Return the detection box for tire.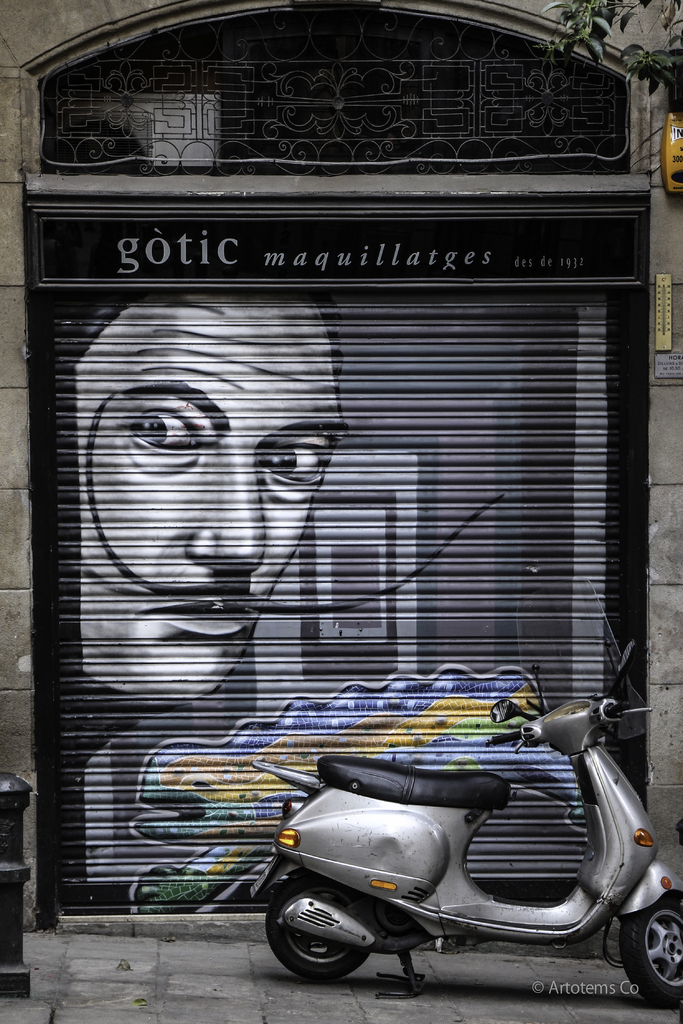
rect(621, 895, 682, 1005).
